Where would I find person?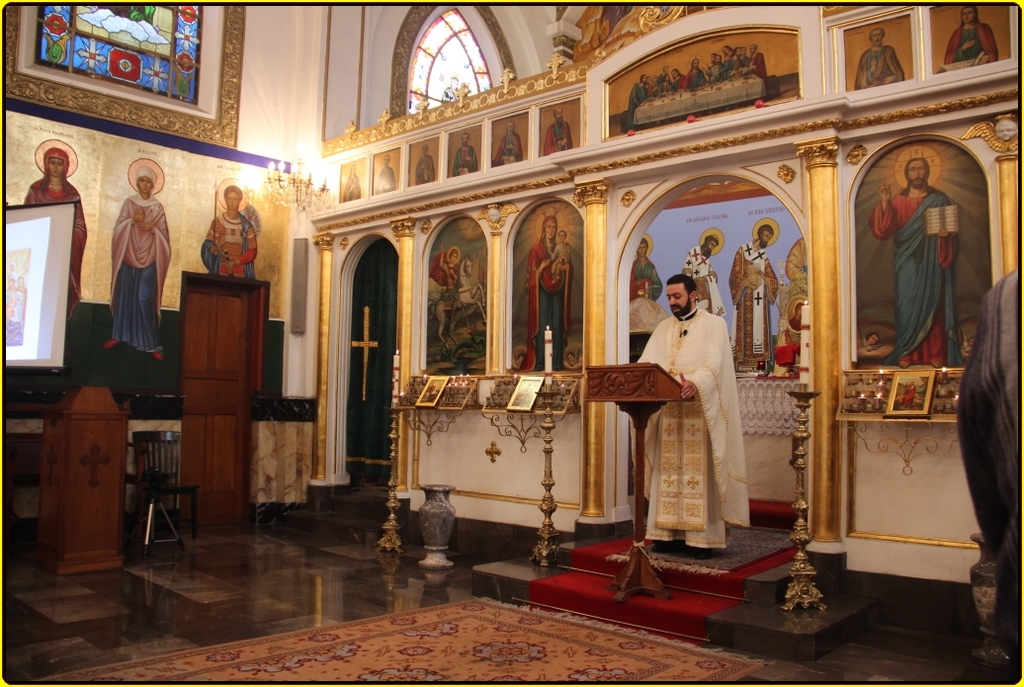
At bbox=[732, 217, 782, 373].
